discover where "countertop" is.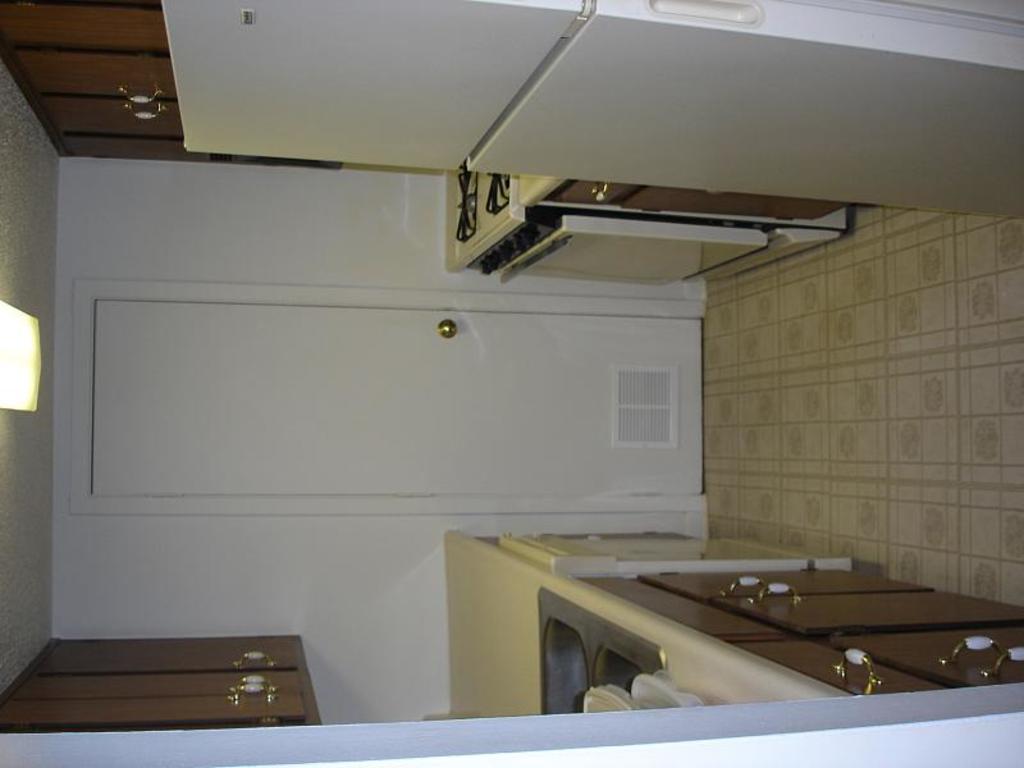
Discovered at crop(449, 525, 1023, 694).
